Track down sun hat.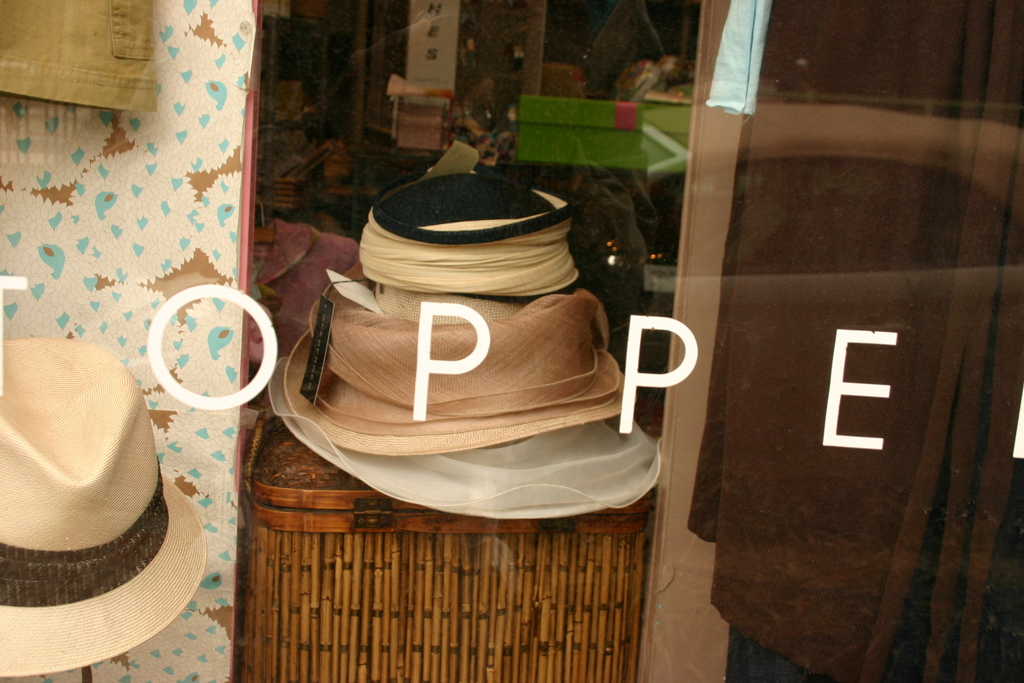
Tracked to detection(0, 331, 204, 682).
